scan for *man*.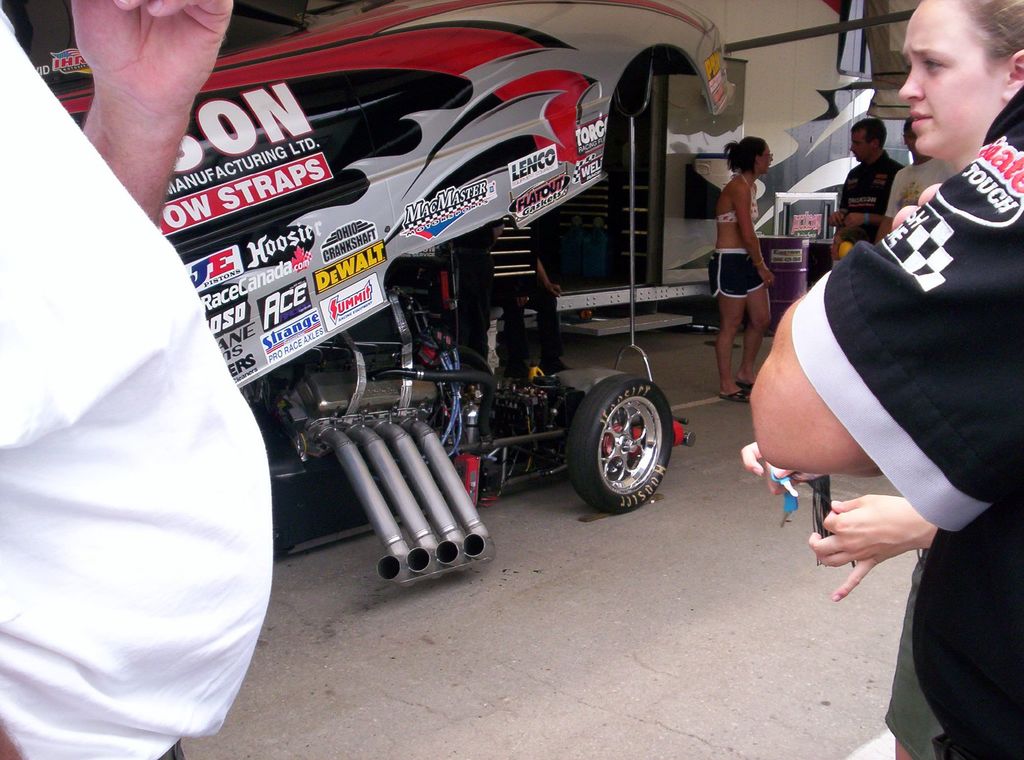
Scan result: x1=820 y1=116 x2=902 y2=270.
